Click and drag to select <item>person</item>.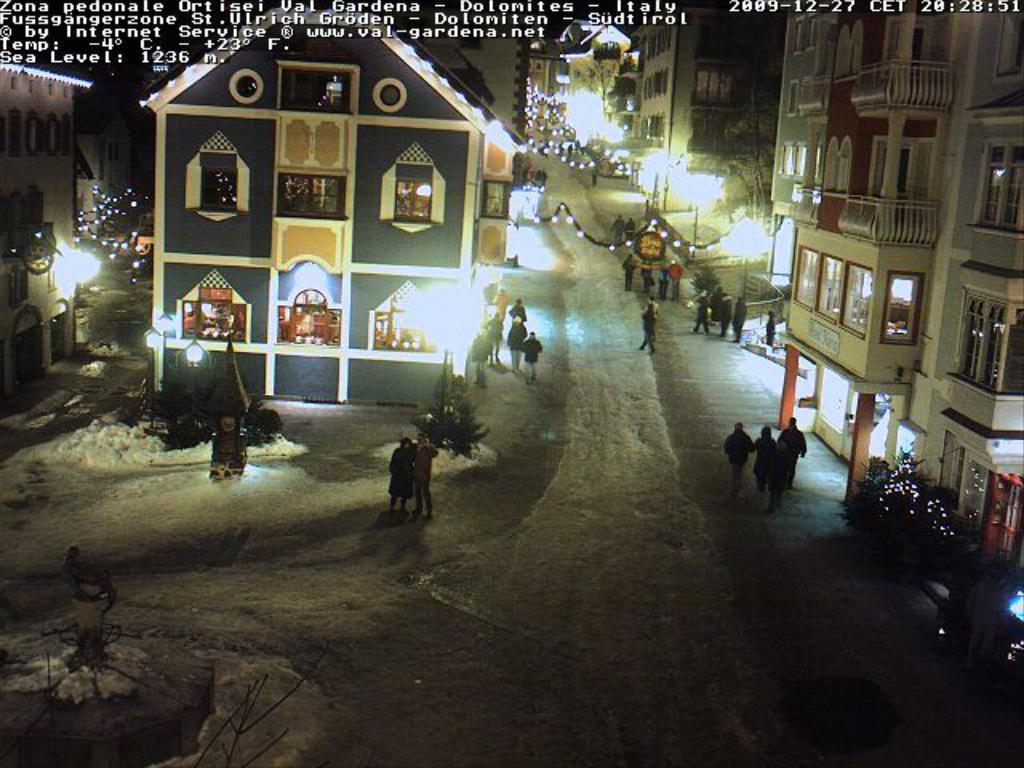
Selection: left=587, top=165, right=595, bottom=182.
